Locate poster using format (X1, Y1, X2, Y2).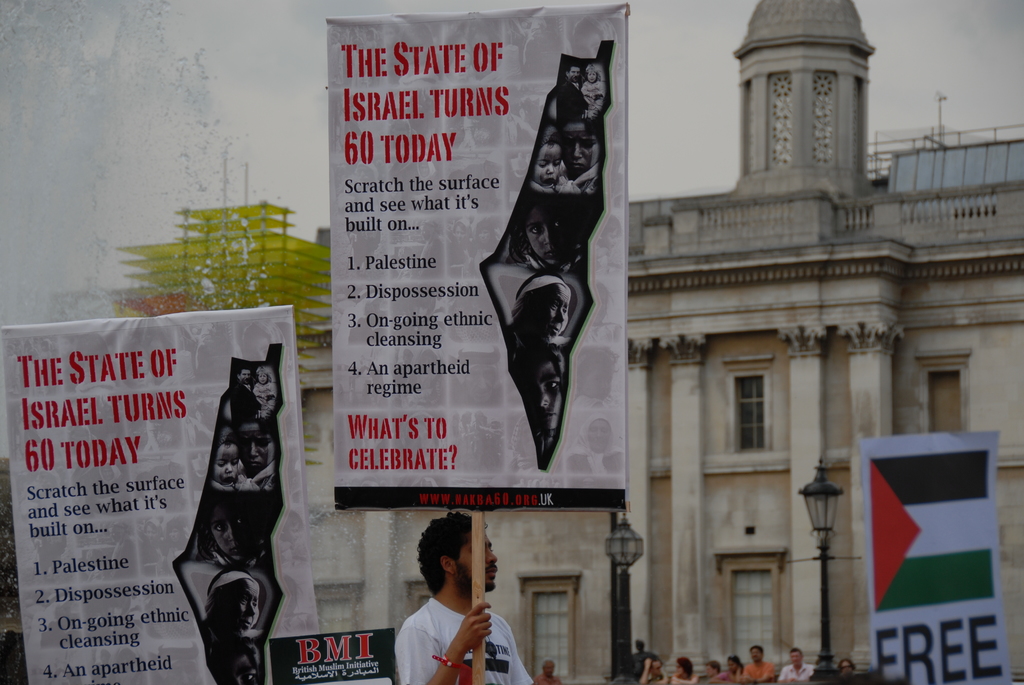
(0, 307, 322, 684).
